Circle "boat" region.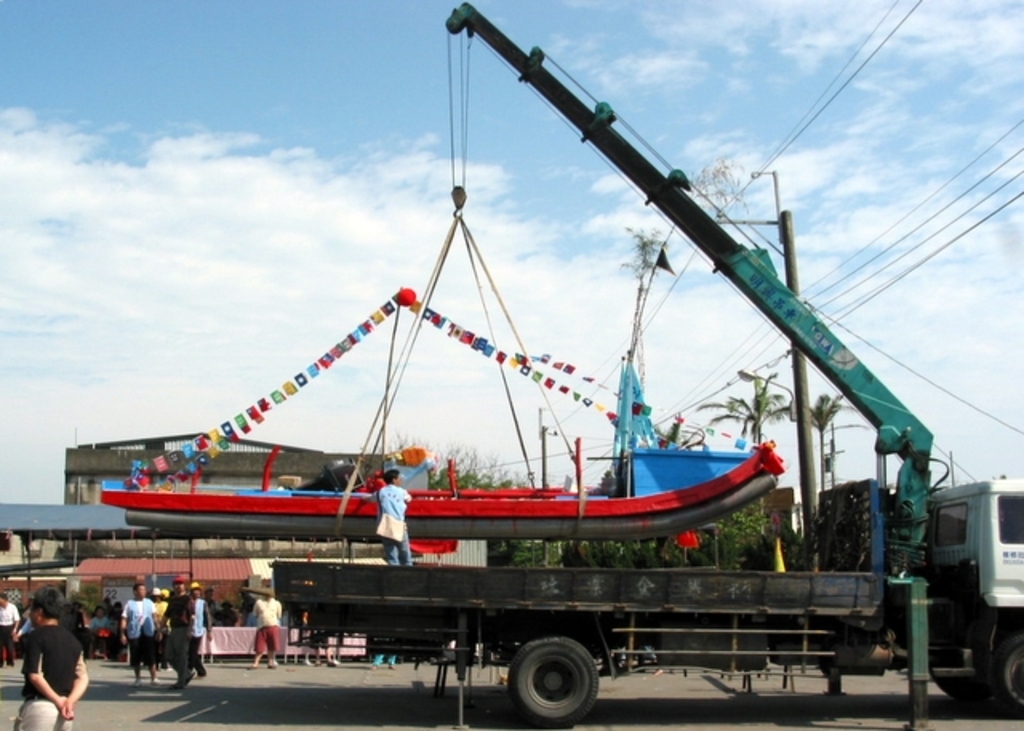
Region: [left=98, top=286, right=789, bottom=544].
